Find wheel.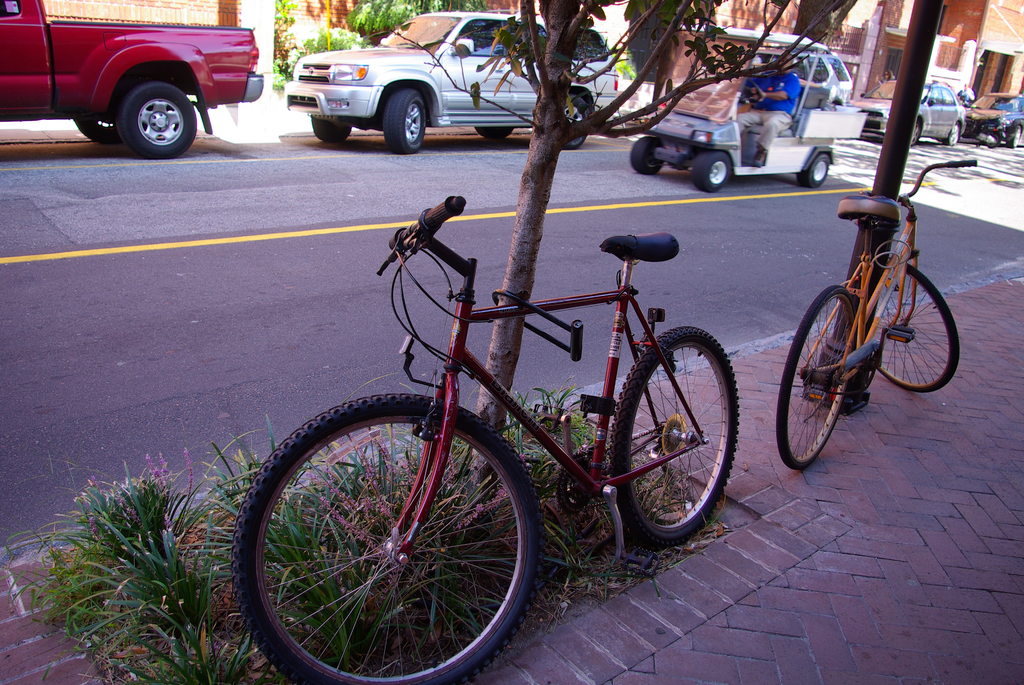
799:156:829:185.
